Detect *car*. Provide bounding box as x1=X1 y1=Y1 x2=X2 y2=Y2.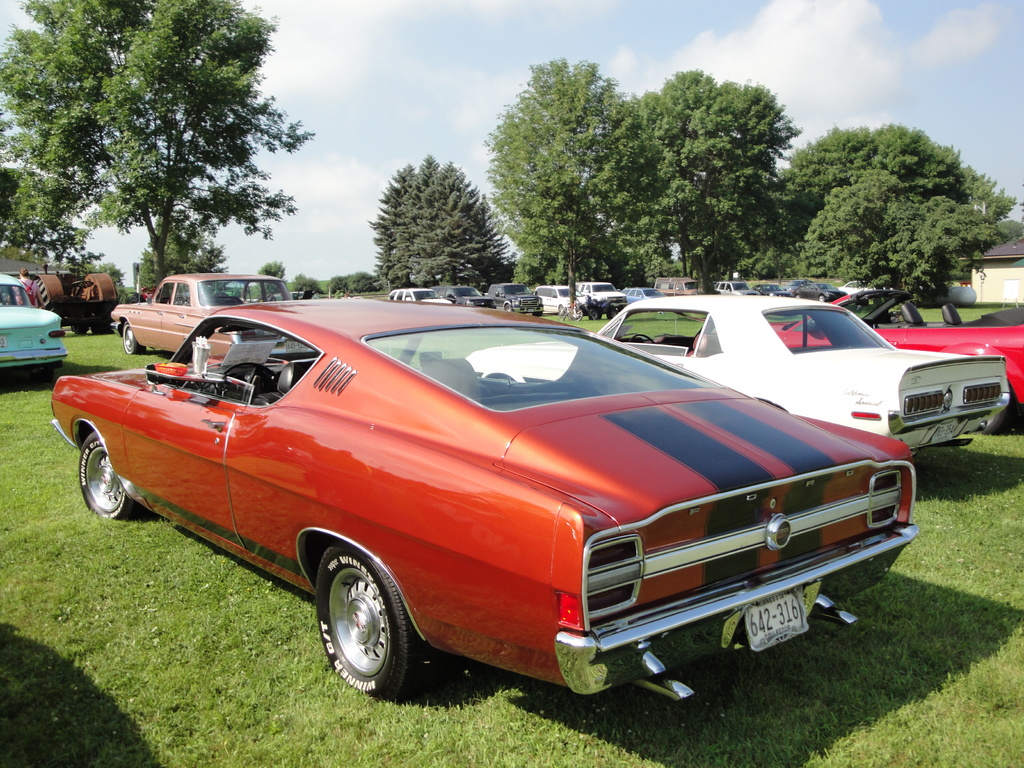
x1=584 y1=276 x2=625 y2=312.
